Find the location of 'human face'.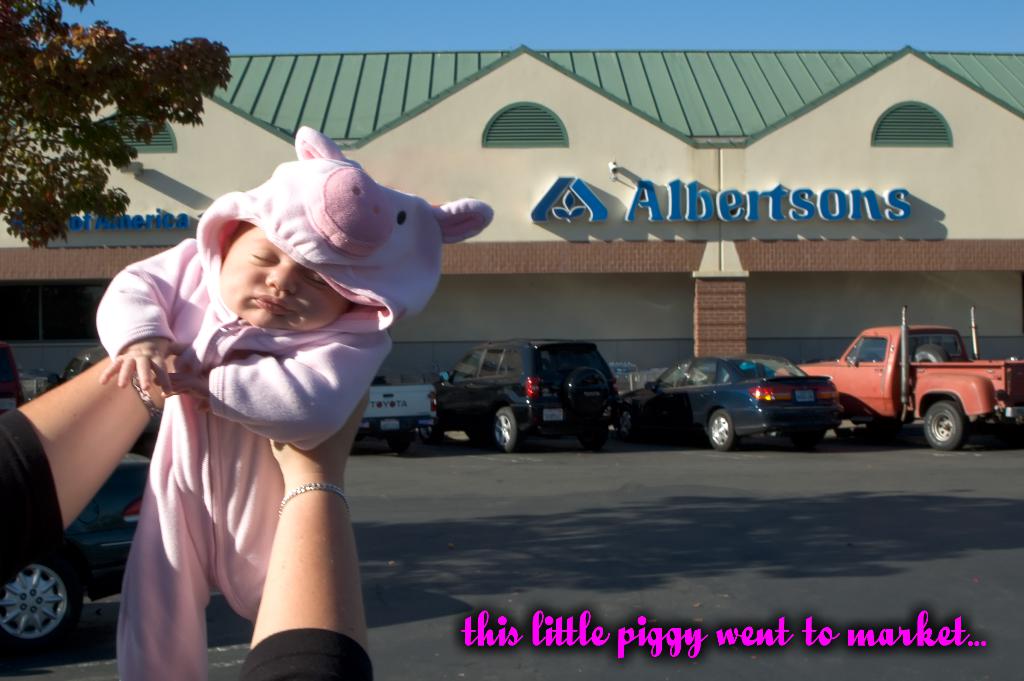
Location: (214,215,344,334).
